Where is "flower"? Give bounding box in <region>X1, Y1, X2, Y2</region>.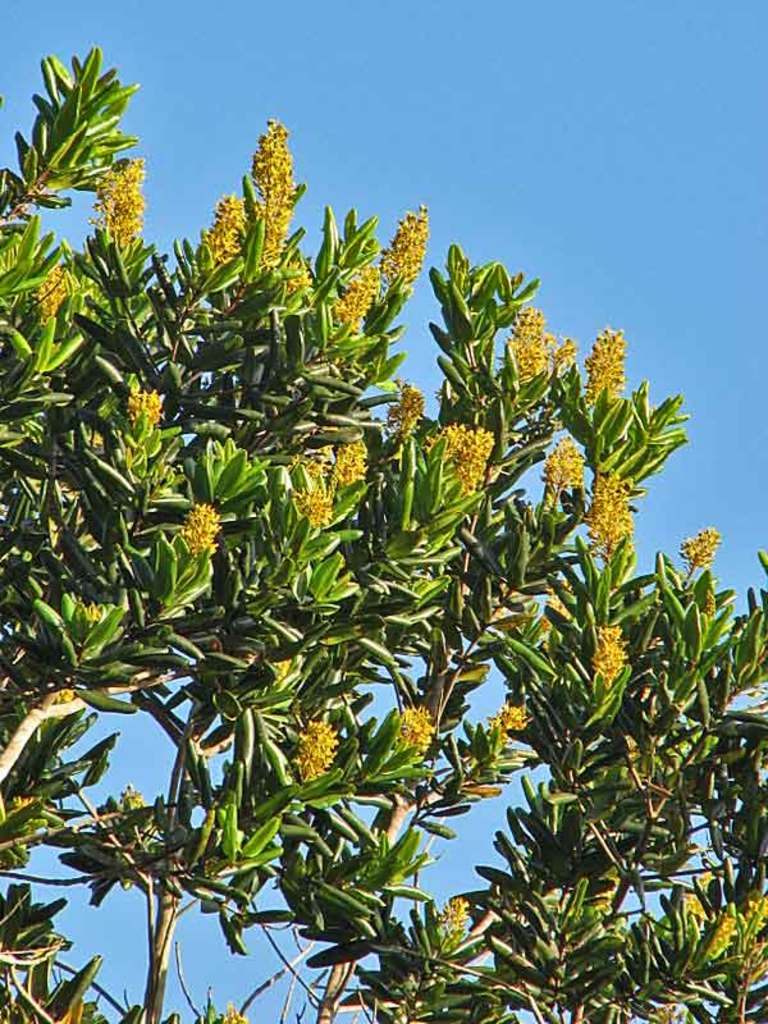
<region>332, 436, 376, 480</region>.
